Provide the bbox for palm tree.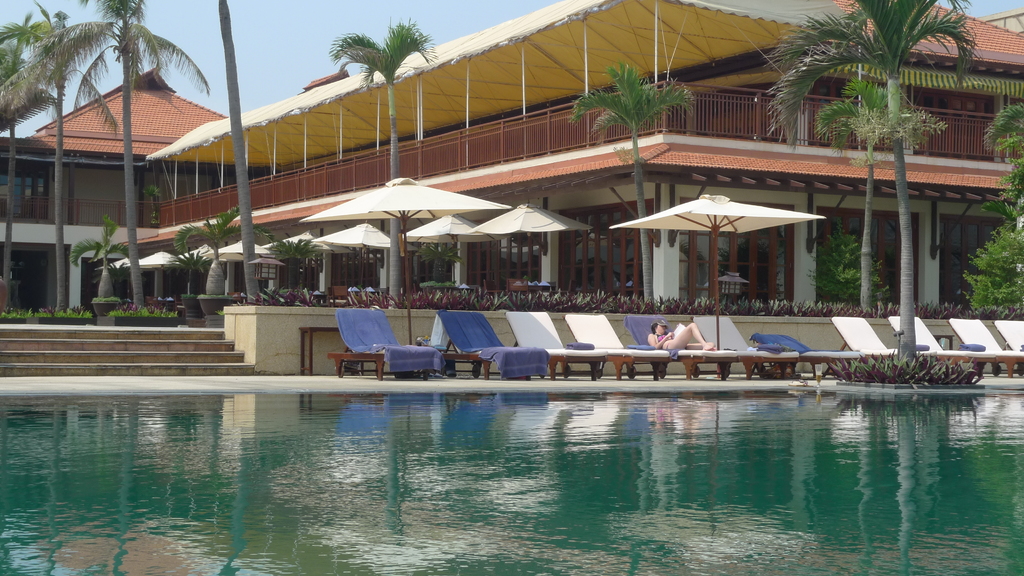
(x1=566, y1=51, x2=698, y2=308).
